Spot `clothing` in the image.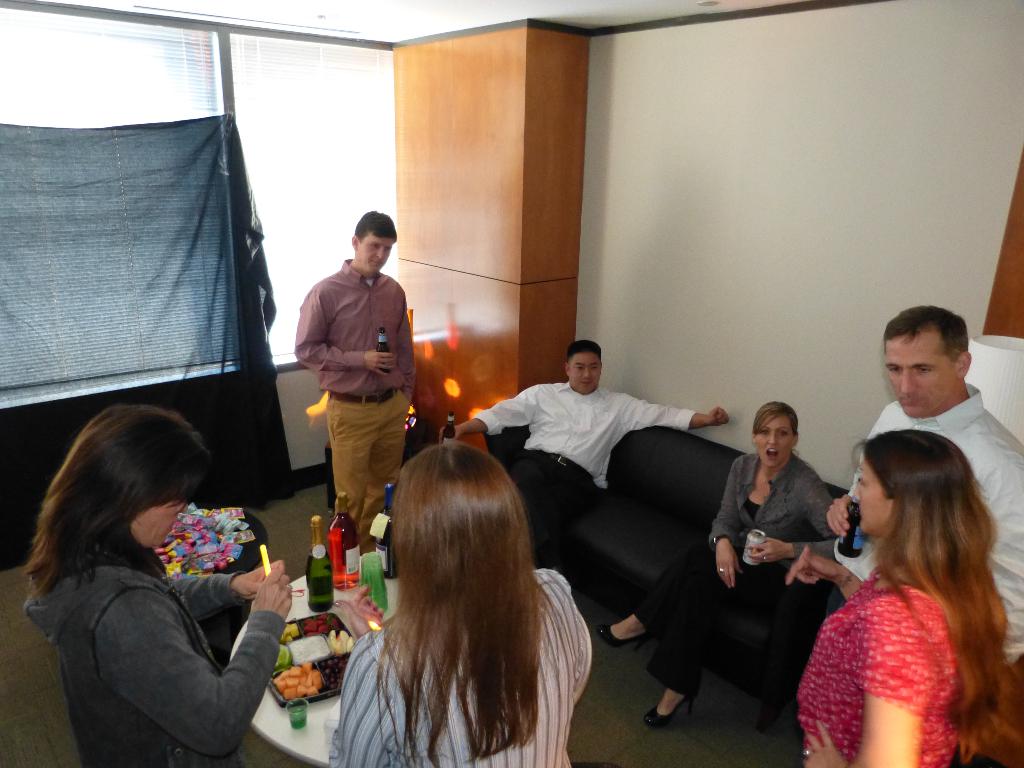
`clothing` found at (627, 441, 844, 704).
